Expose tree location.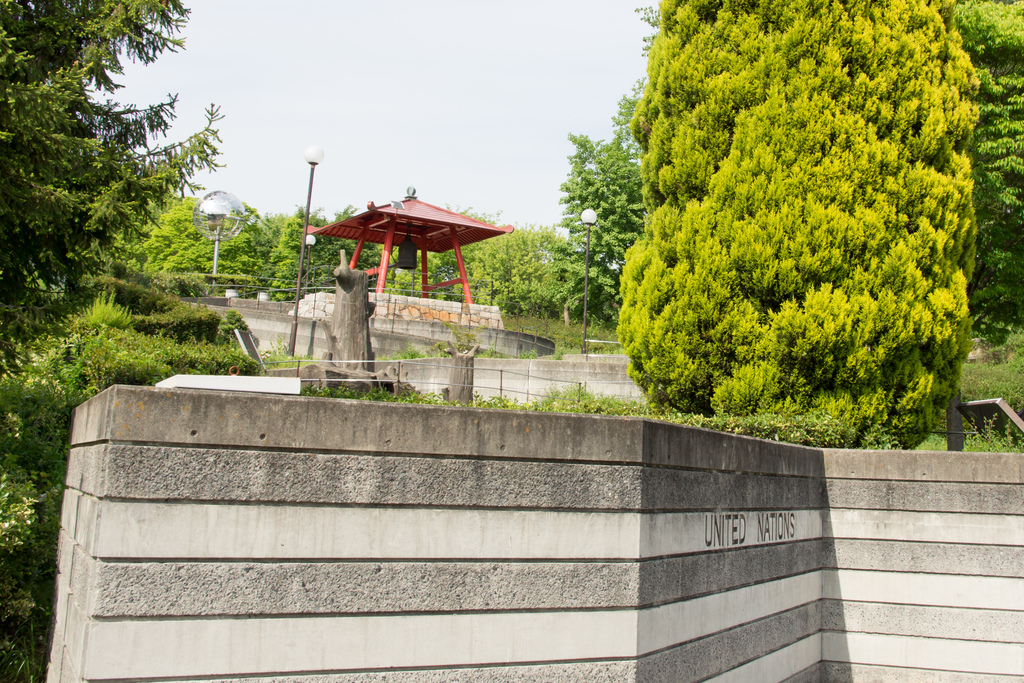
Exposed at (x1=921, y1=0, x2=1023, y2=347).
